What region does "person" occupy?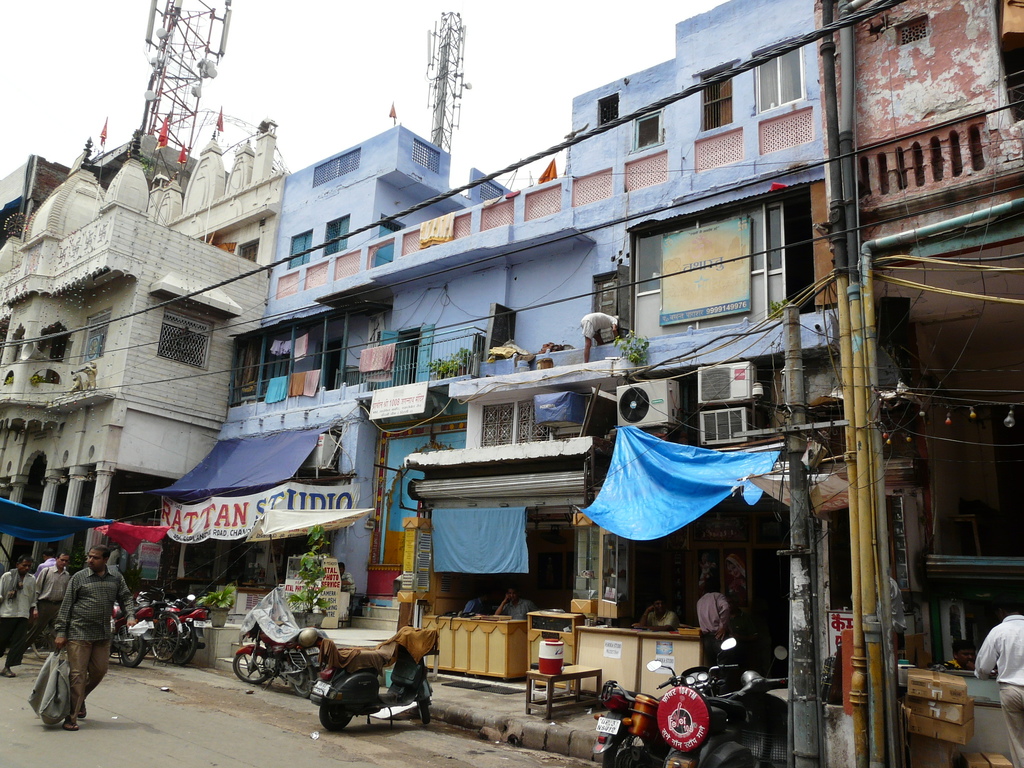
rect(932, 638, 980, 676).
